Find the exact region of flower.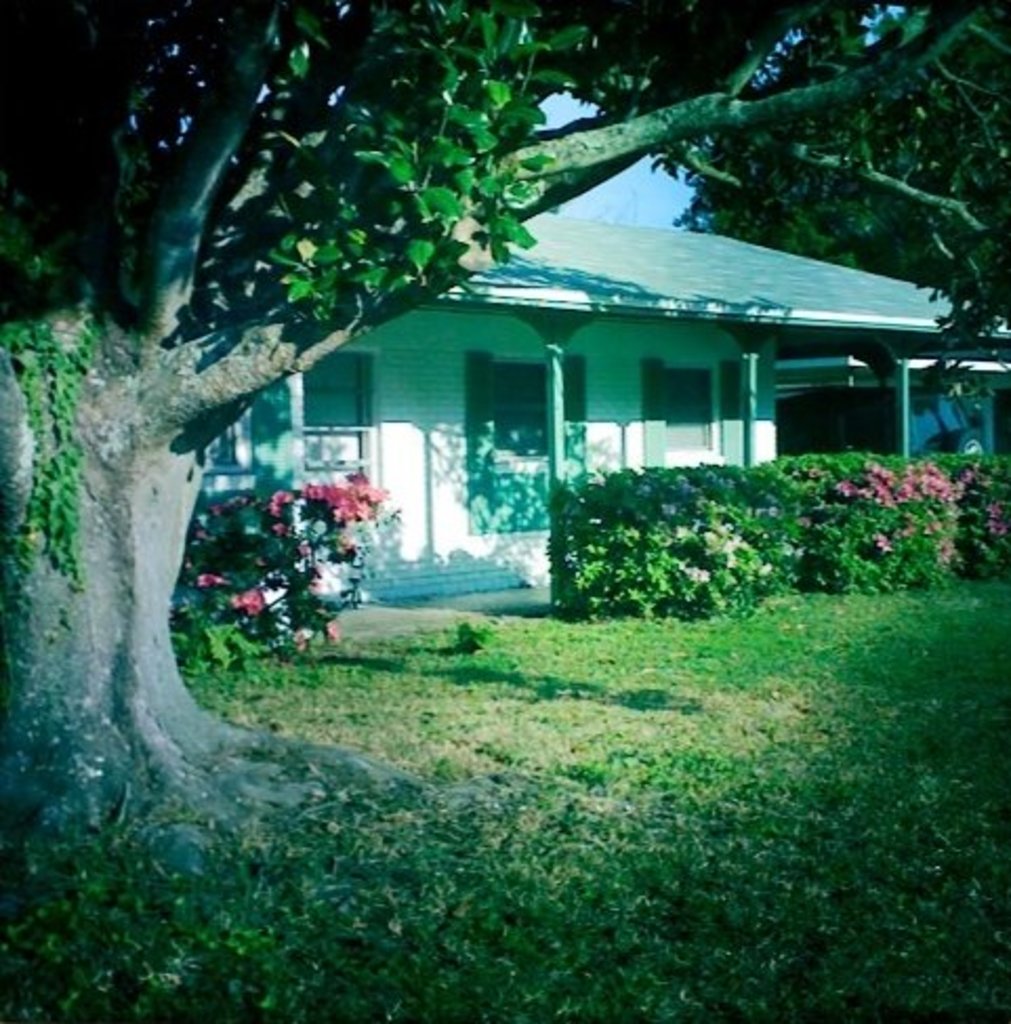
Exact region: [876, 530, 889, 555].
